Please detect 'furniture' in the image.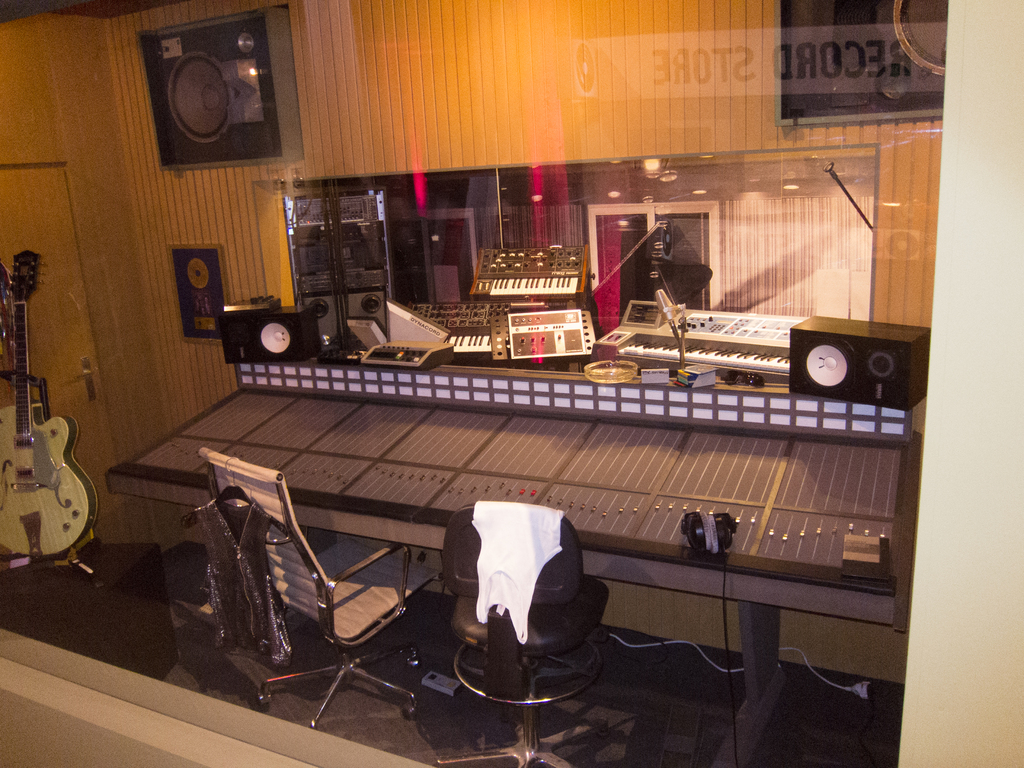
crop(0, 541, 180, 680).
